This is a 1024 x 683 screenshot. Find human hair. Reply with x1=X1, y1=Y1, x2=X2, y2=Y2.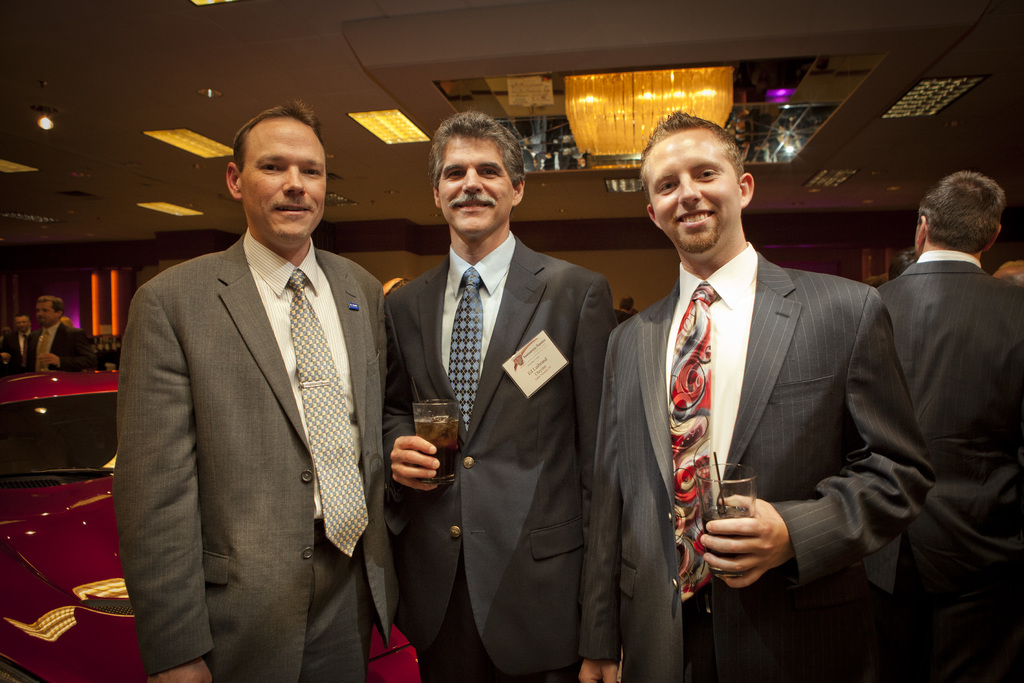
x1=926, y1=169, x2=1008, y2=253.
